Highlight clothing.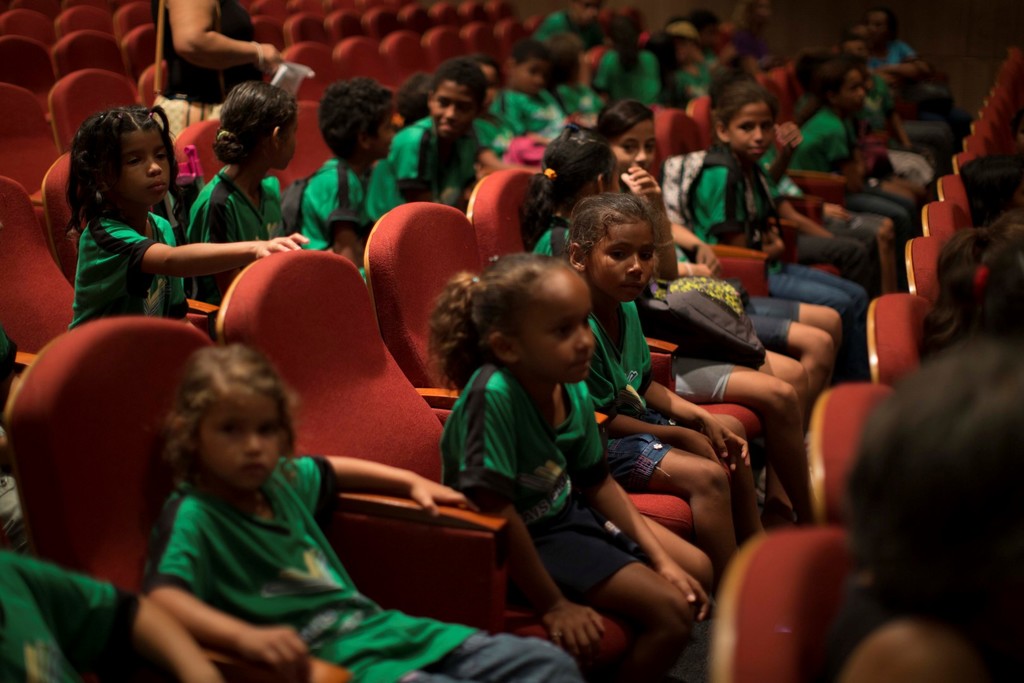
Highlighted region: (left=488, top=80, right=566, bottom=146).
